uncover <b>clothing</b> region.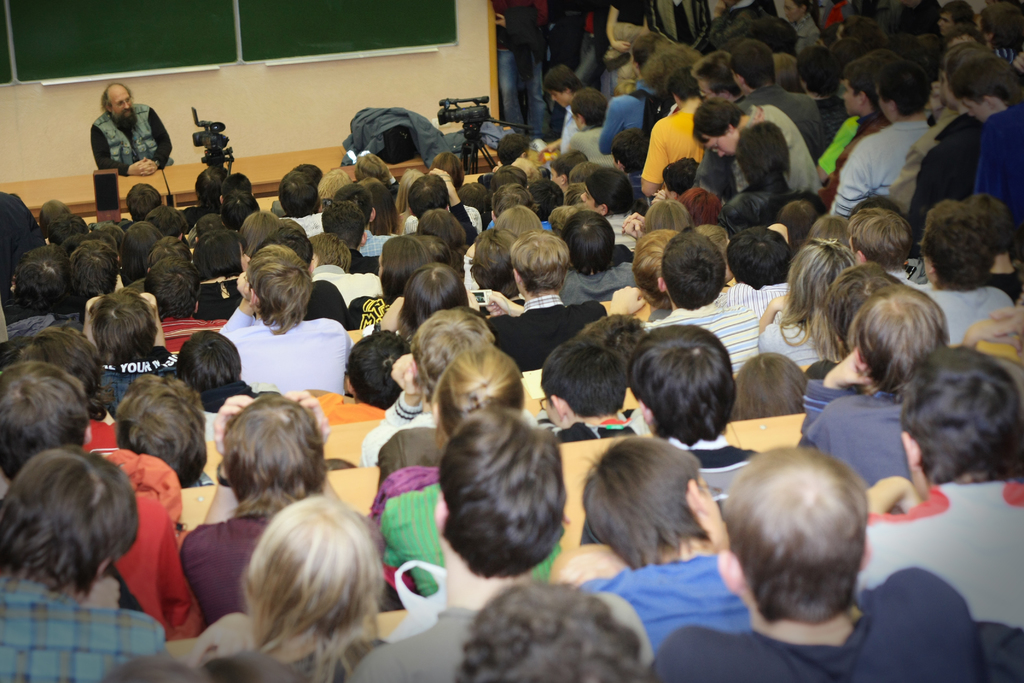
Uncovered: pyautogui.locateOnScreen(845, 477, 1023, 682).
